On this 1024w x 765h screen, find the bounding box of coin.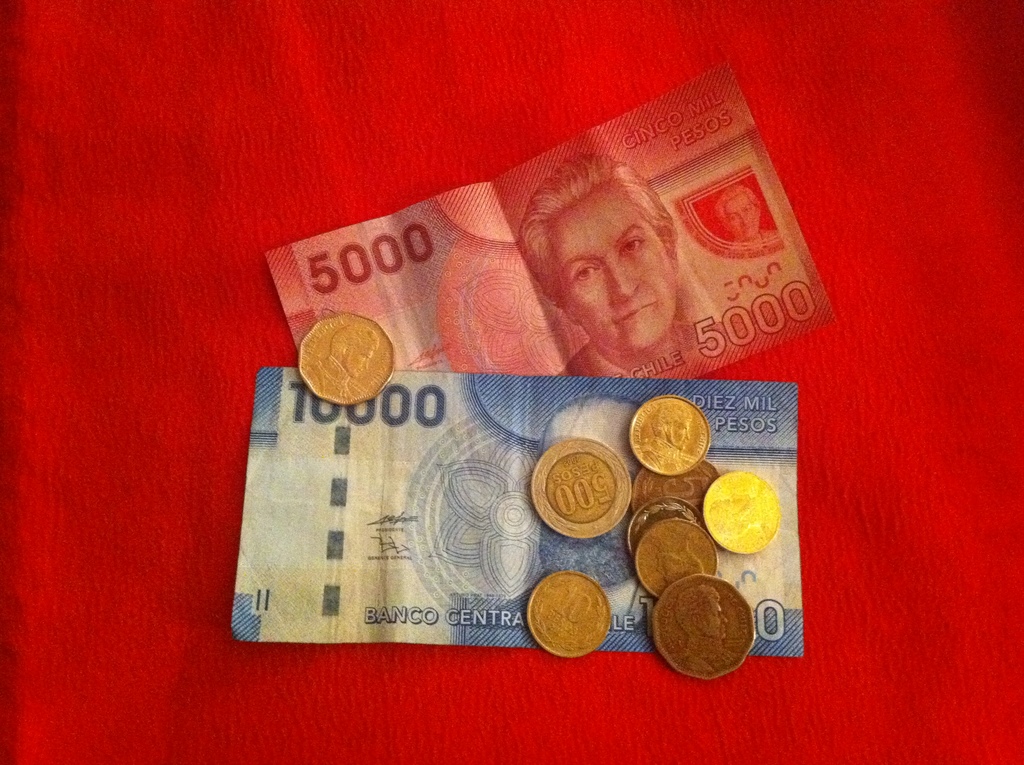
Bounding box: BBox(527, 433, 636, 542).
